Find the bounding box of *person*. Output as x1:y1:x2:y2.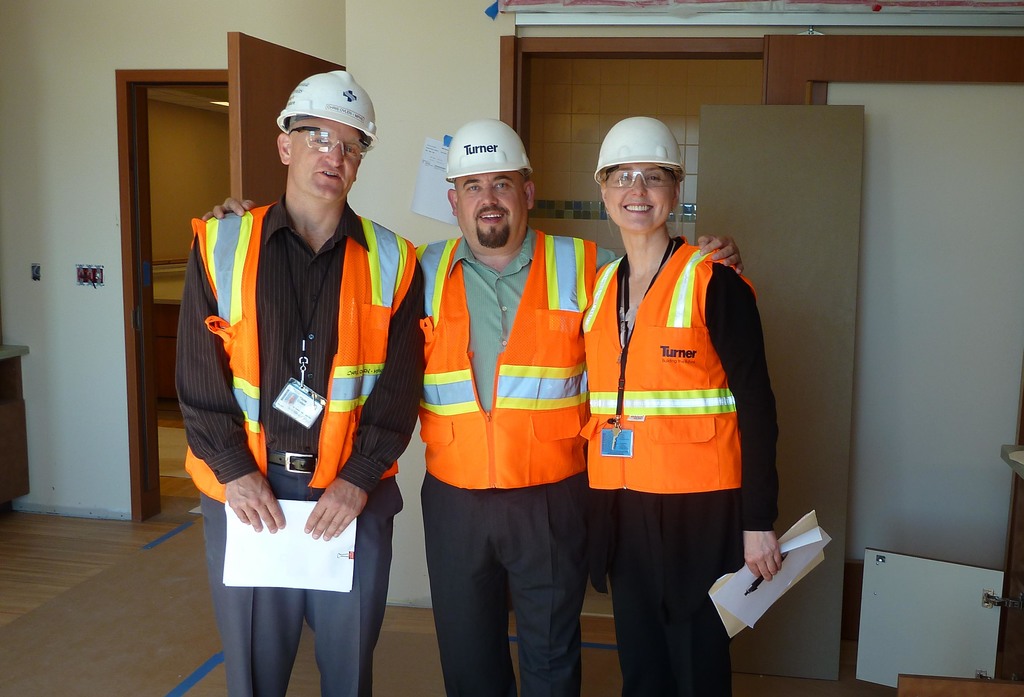
575:109:768:696.
